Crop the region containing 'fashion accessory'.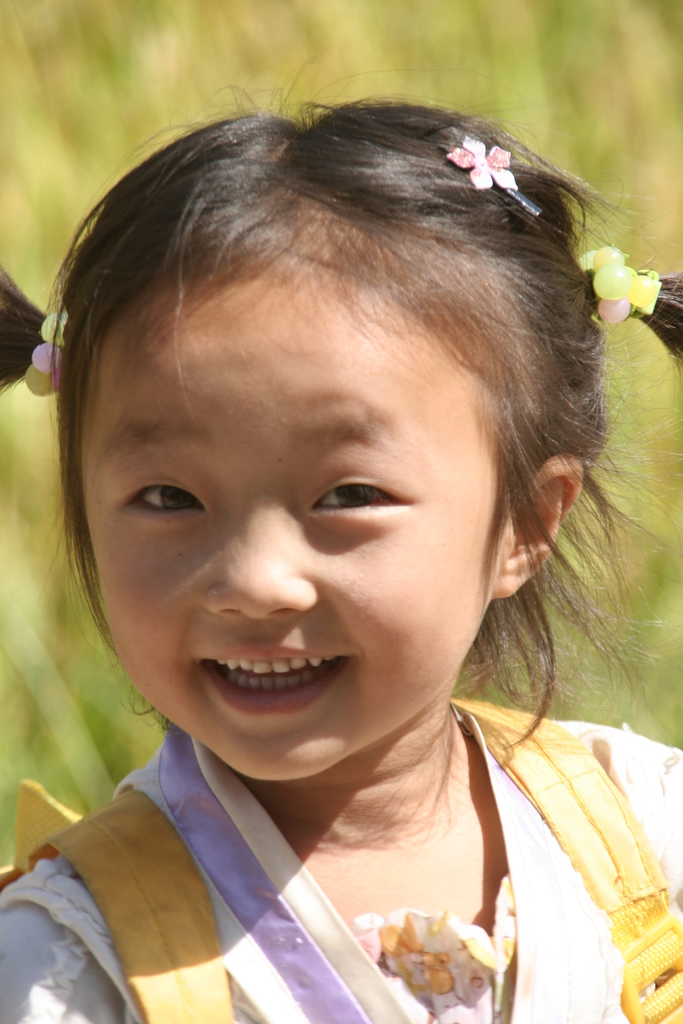
Crop region: l=573, t=243, r=662, b=330.
